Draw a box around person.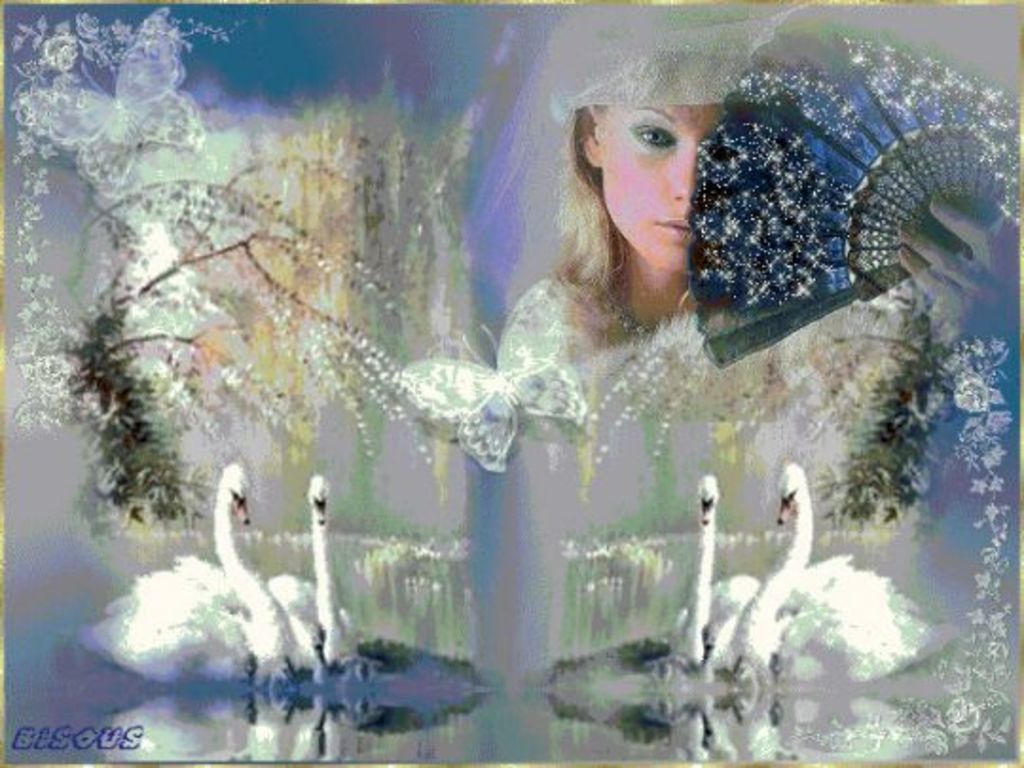
[468, 55, 800, 535].
